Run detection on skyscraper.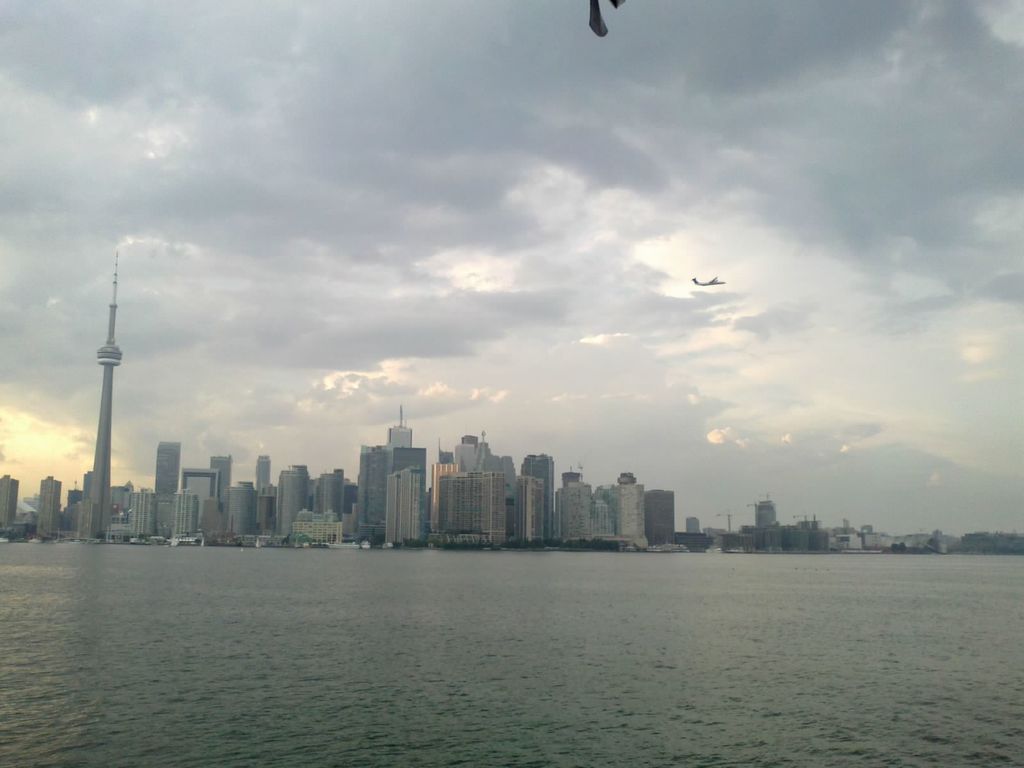
Result: l=652, t=488, r=676, b=547.
